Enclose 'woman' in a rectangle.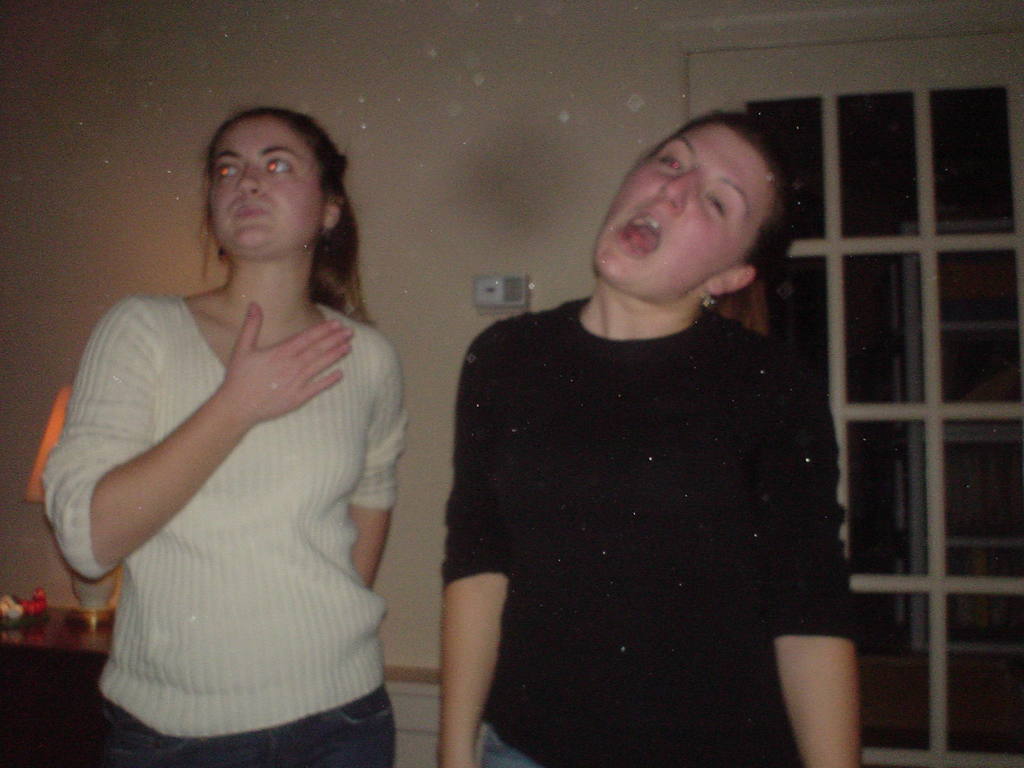
440 111 861 767.
